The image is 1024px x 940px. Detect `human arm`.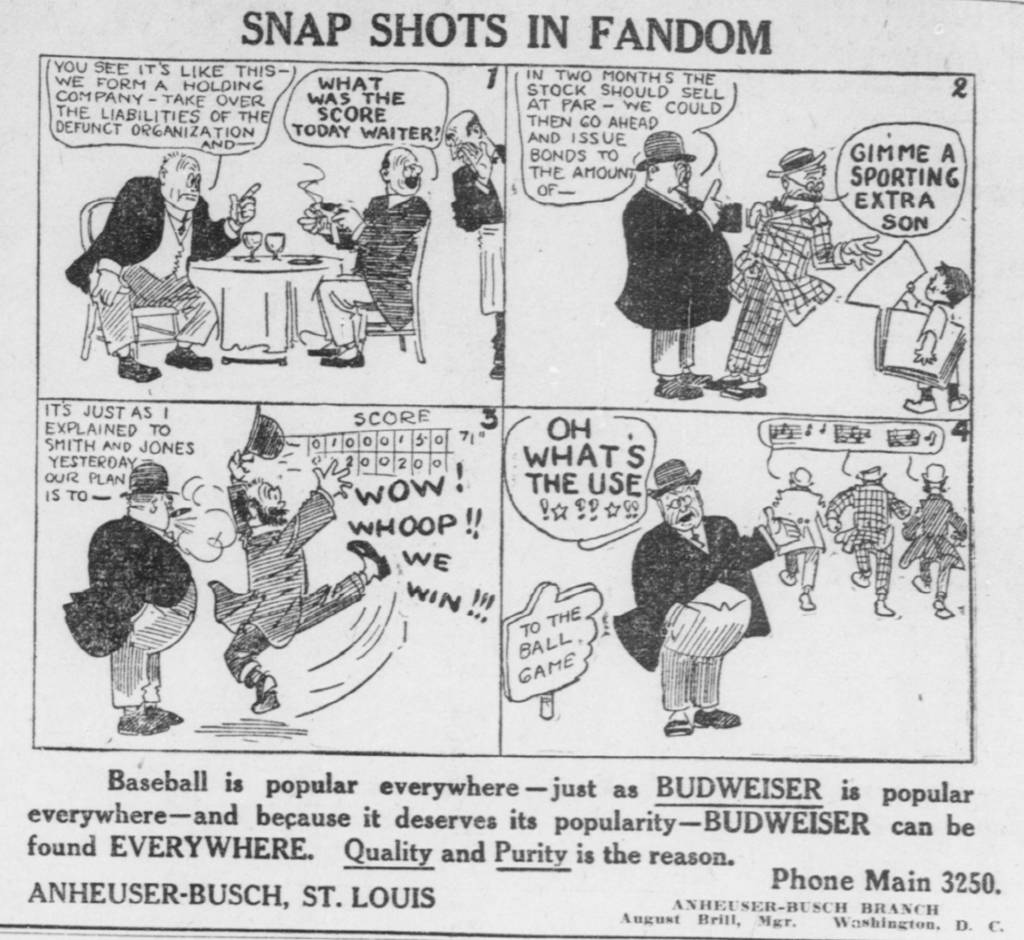
Detection: [left=820, top=489, right=844, bottom=524].
